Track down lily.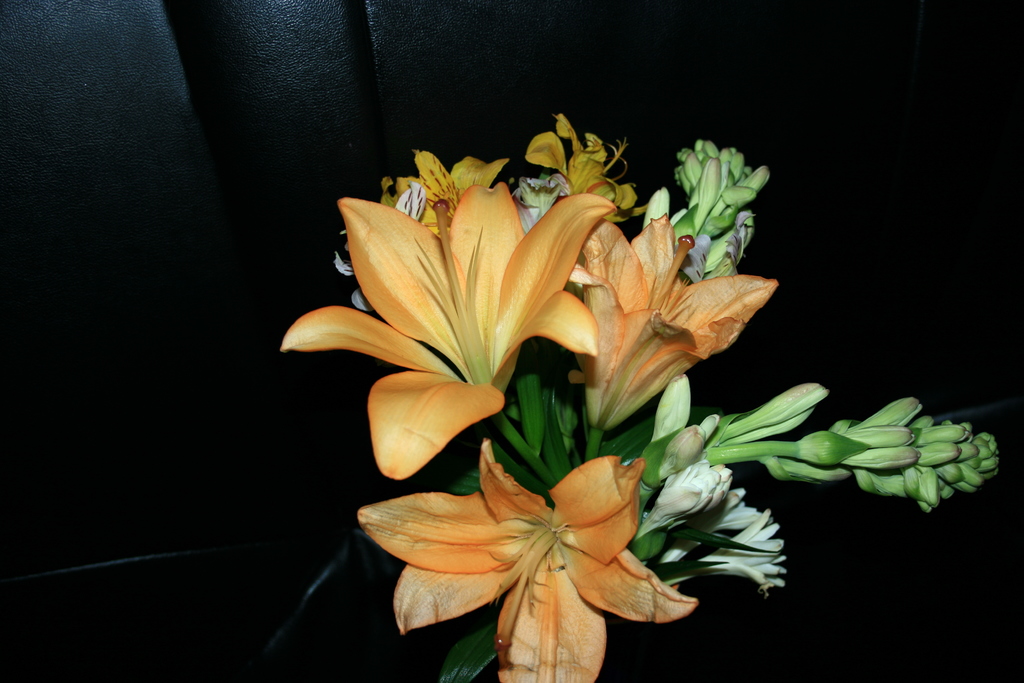
Tracked to <region>277, 180, 616, 479</region>.
